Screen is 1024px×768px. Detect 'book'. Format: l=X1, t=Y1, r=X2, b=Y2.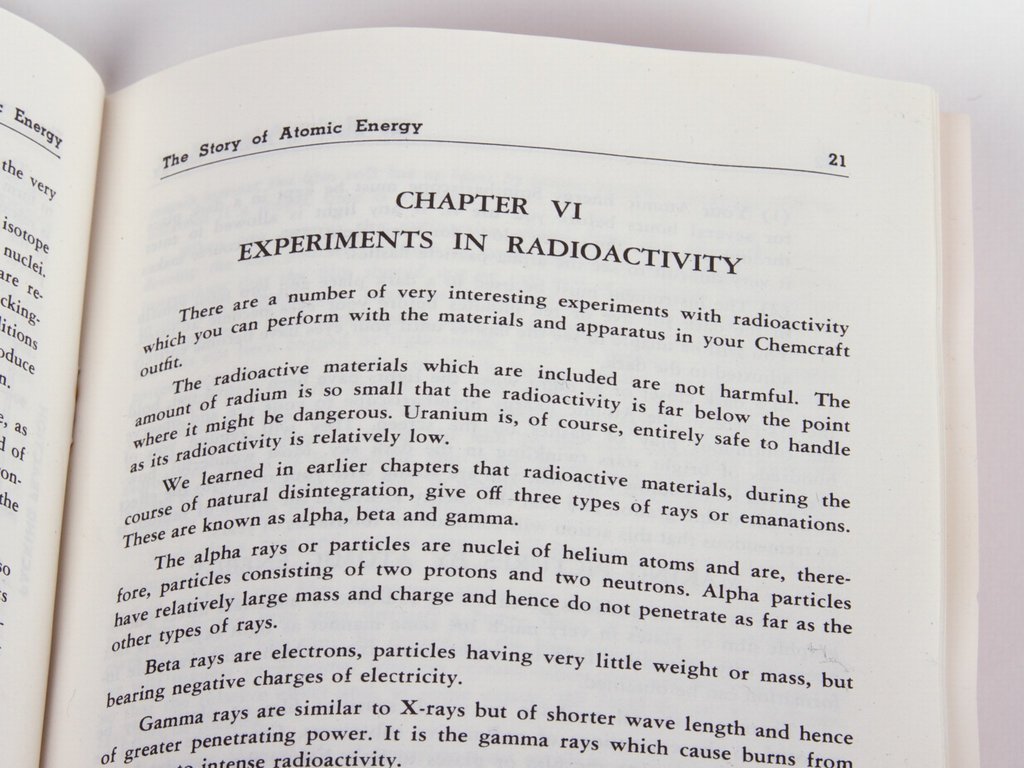
l=0, t=4, r=975, b=767.
